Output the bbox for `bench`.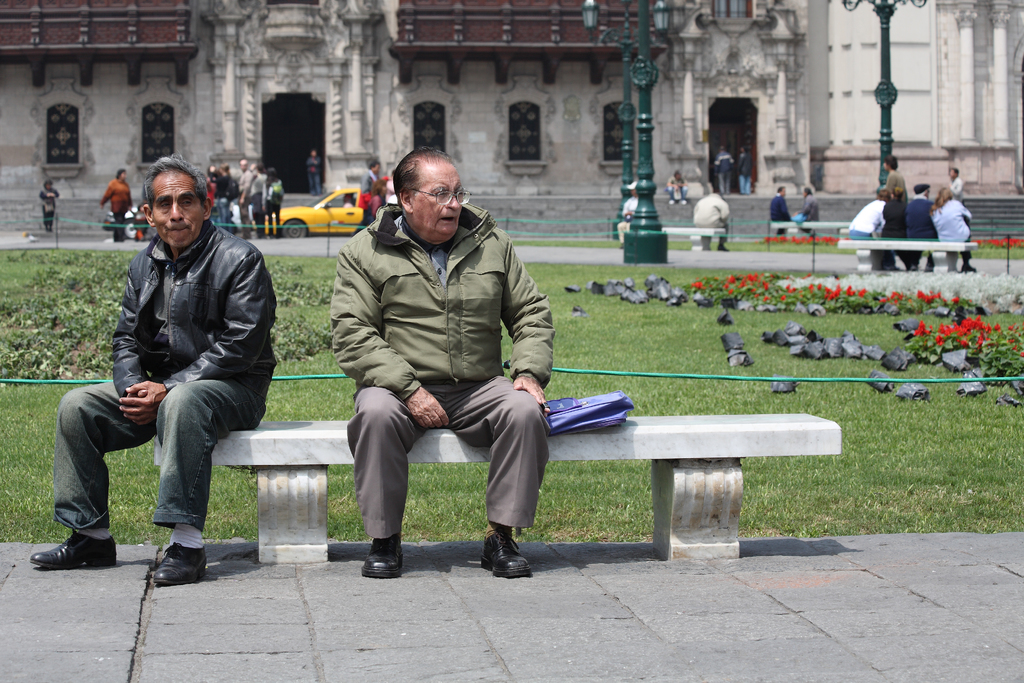
x1=769, y1=220, x2=851, y2=240.
